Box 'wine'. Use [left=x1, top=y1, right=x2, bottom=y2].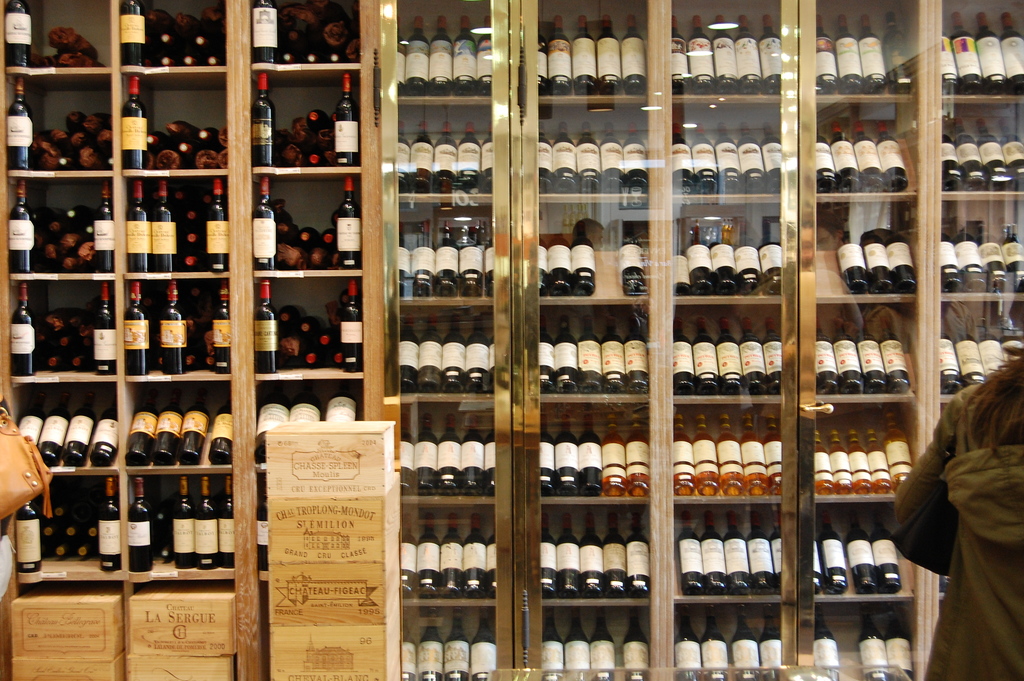
[left=417, top=607, right=442, bottom=680].
